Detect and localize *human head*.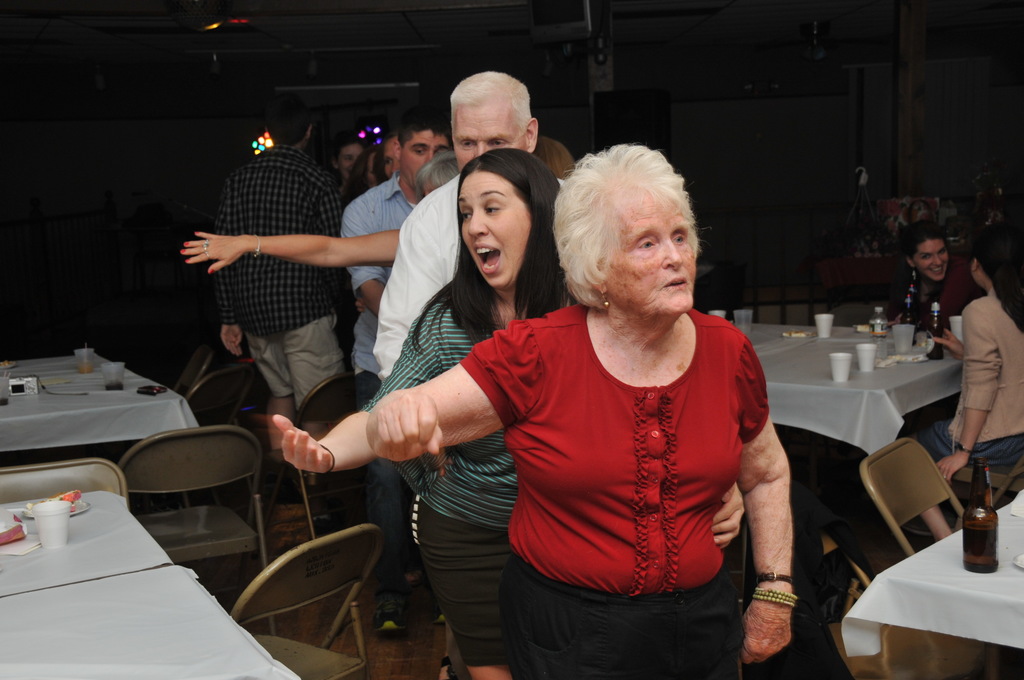
Localized at x1=410 y1=149 x2=452 y2=200.
